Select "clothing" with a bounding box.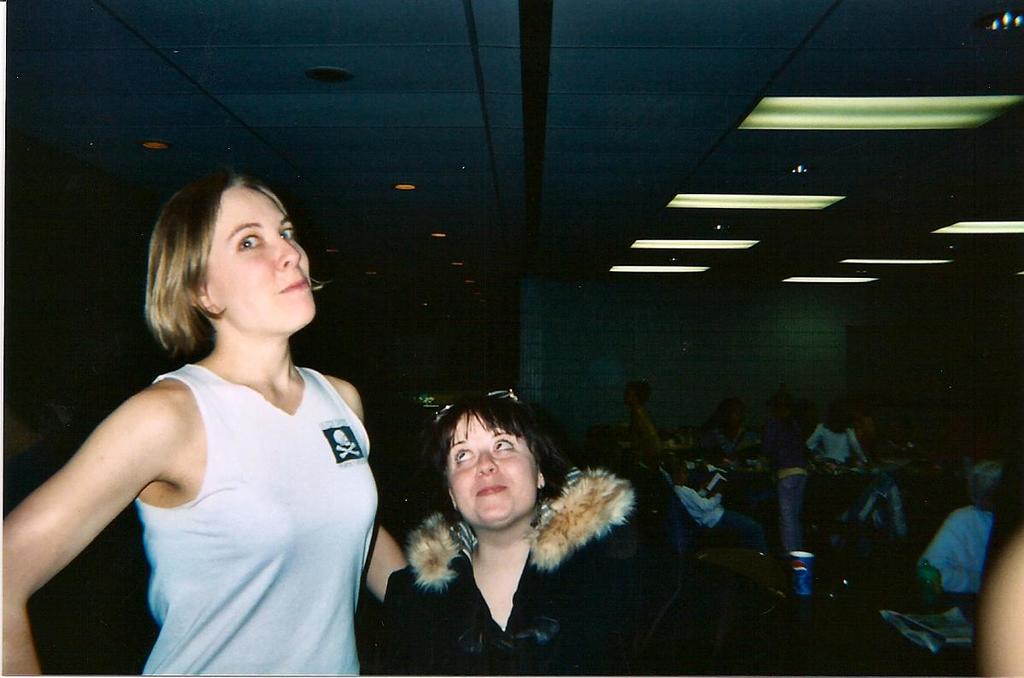
{"left": 807, "top": 421, "right": 872, "bottom": 461}.
